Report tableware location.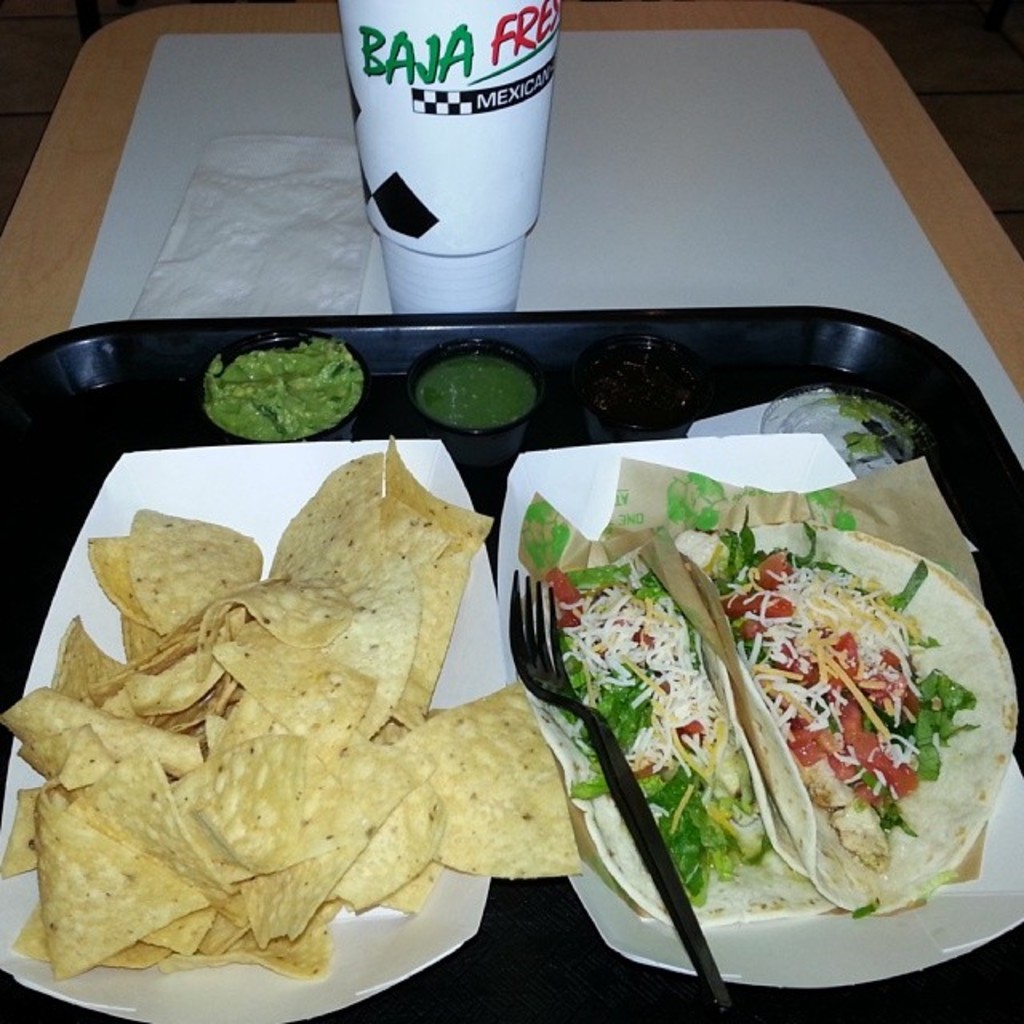
Report: <region>205, 333, 366, 445</region>.
